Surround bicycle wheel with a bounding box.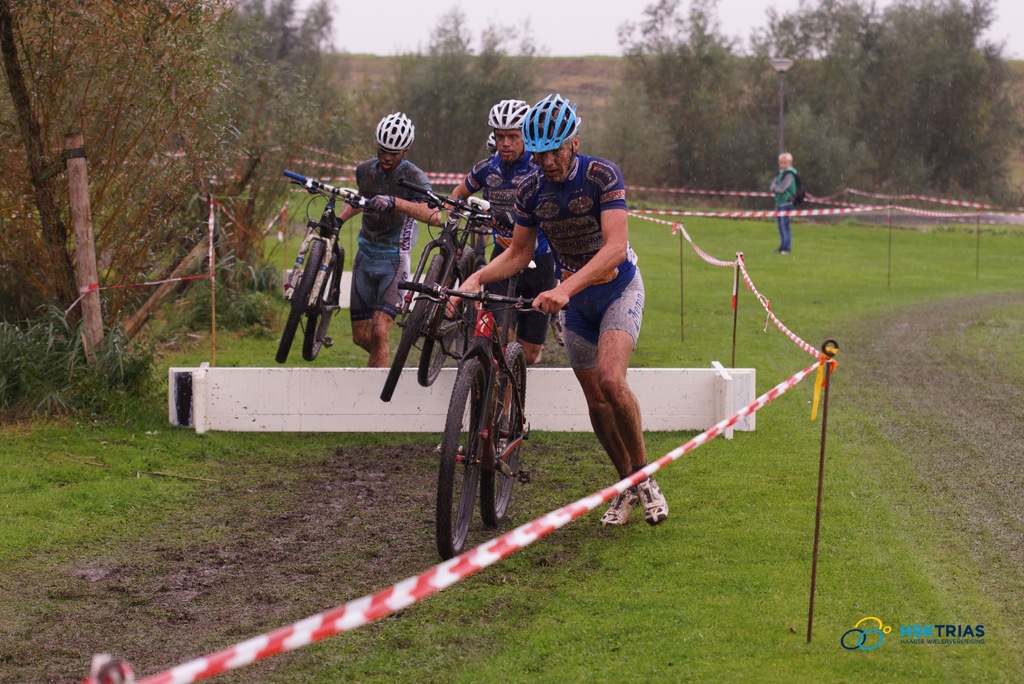
l=303, t=248, r=340, b=361.
